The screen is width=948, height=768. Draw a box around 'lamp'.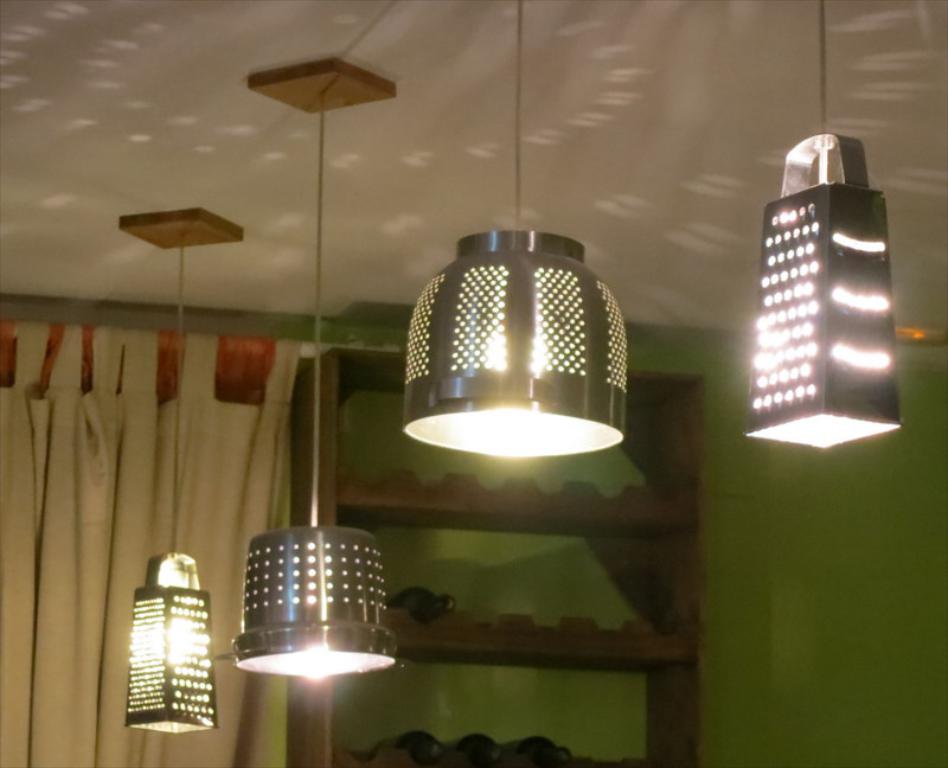
region(232, 94, 398, 679).
